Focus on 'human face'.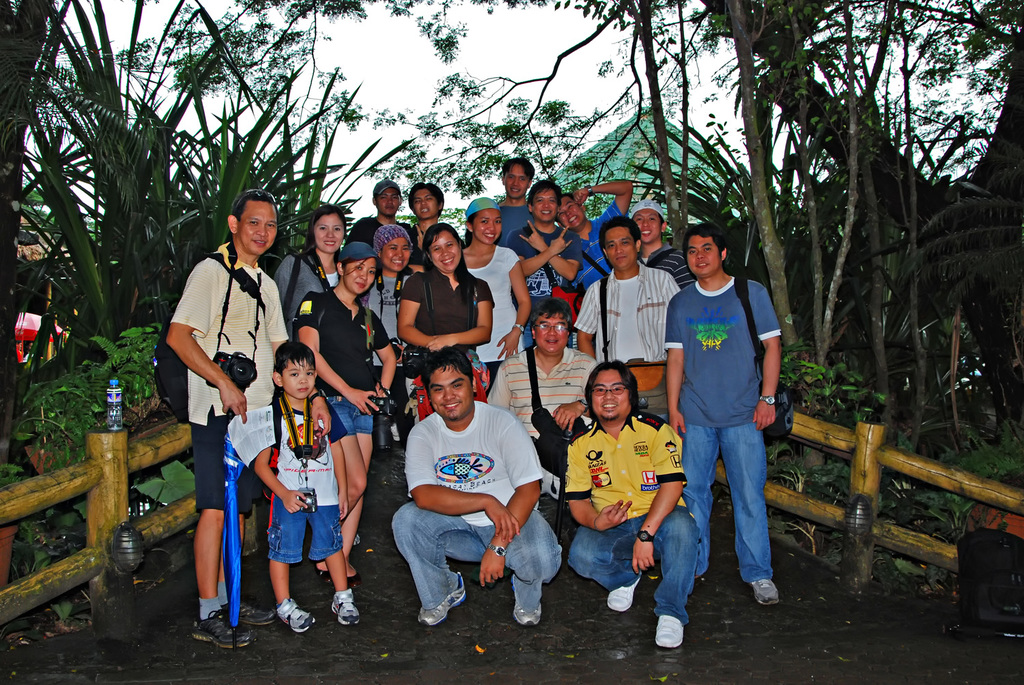
Focused at <box>430,364,474,422</box>.
